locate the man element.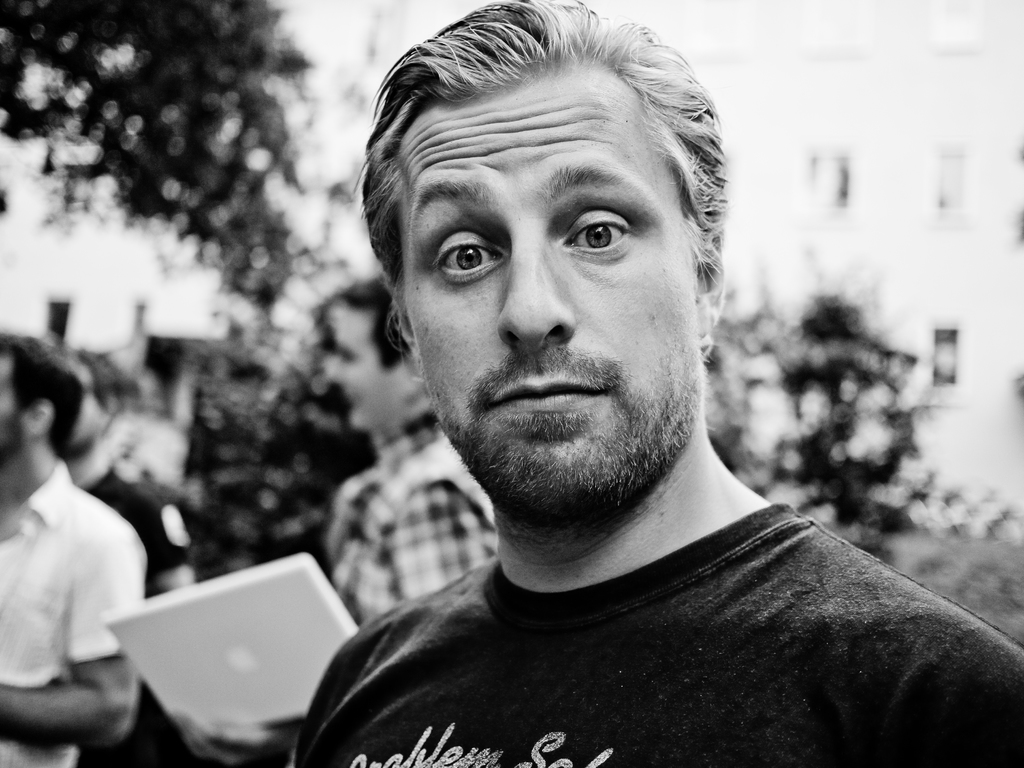
Element bbox: BBox(198, 14, 992, 767).
